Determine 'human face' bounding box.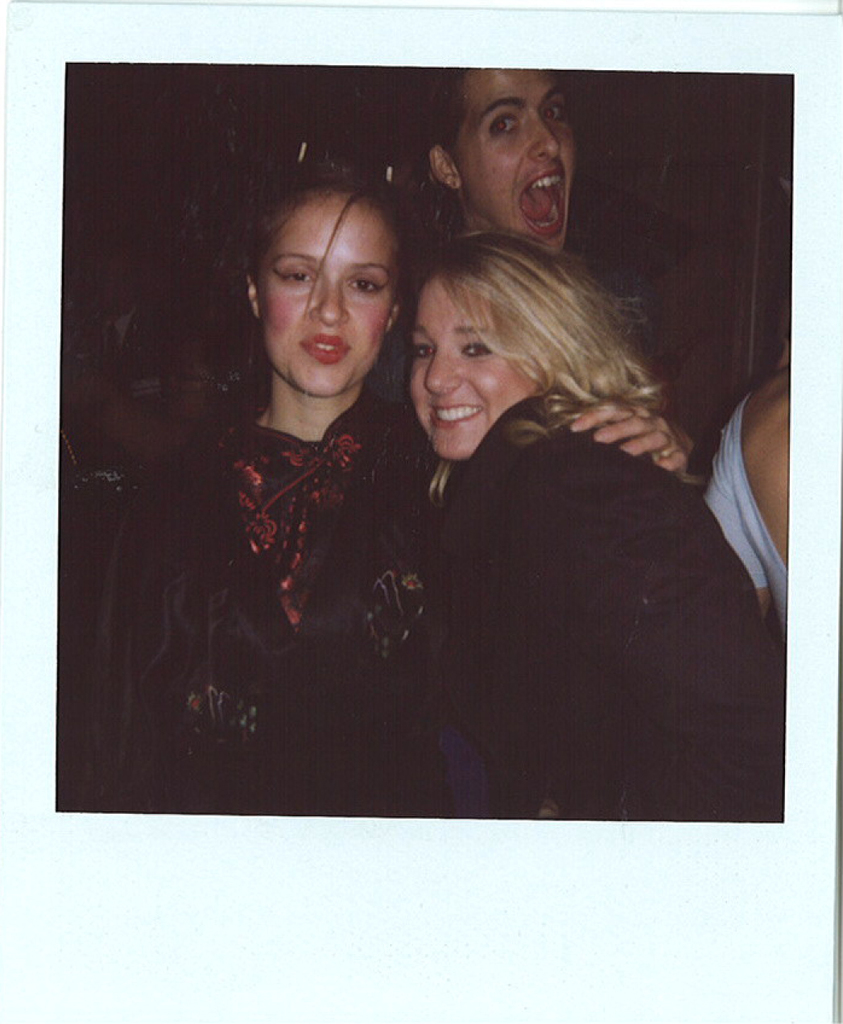
Determined: rect(259, 188, 406, 394).
